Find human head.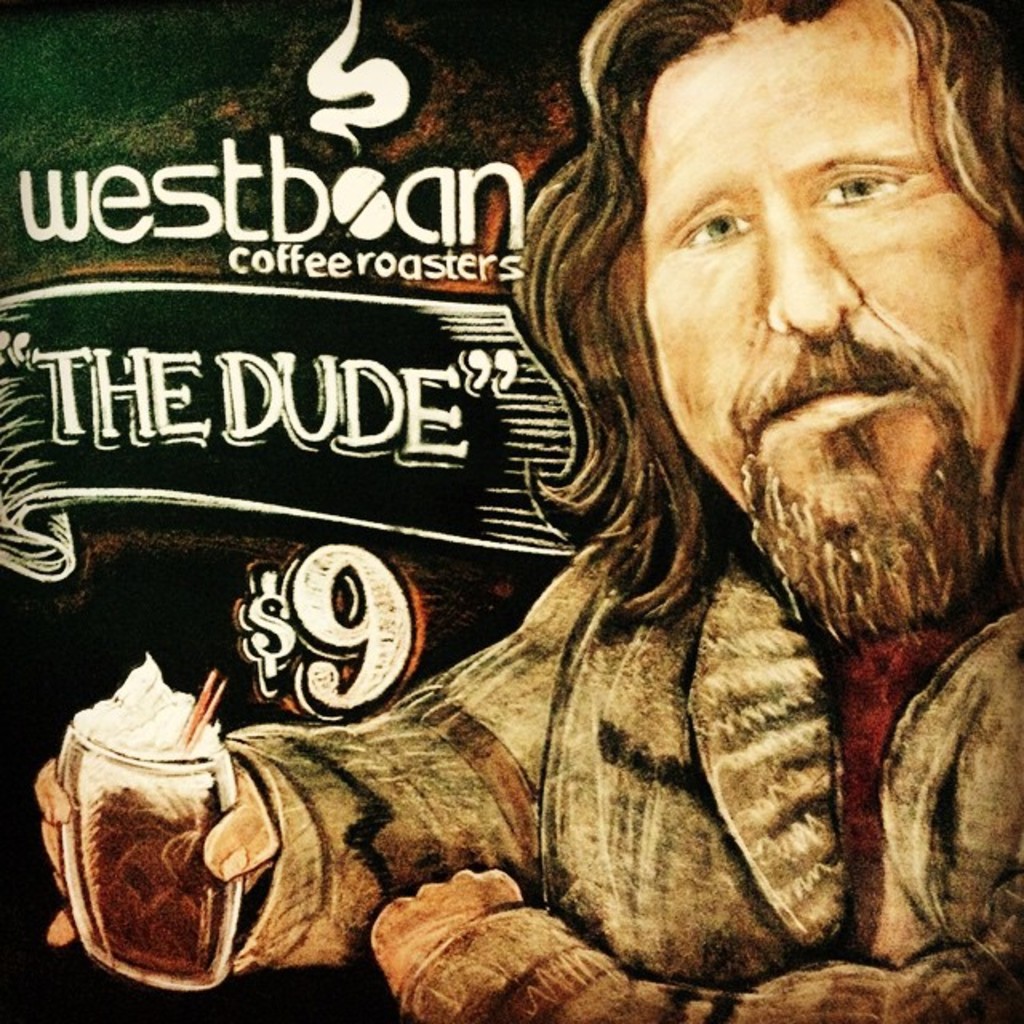
608 0 989 602.
